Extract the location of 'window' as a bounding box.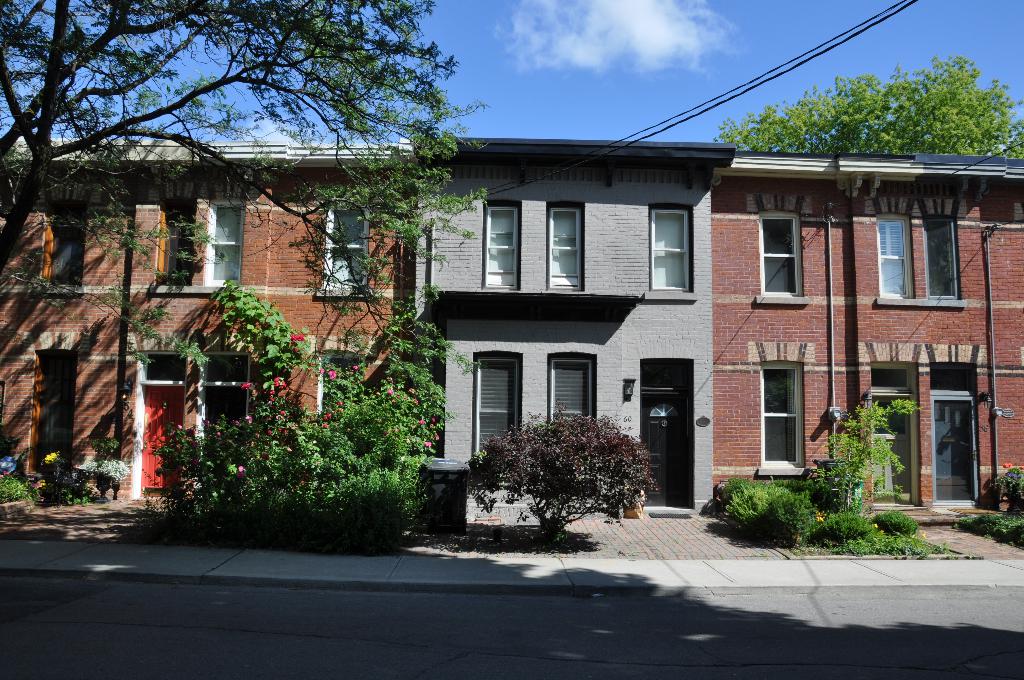
rect(42, 187, 88, 282).
